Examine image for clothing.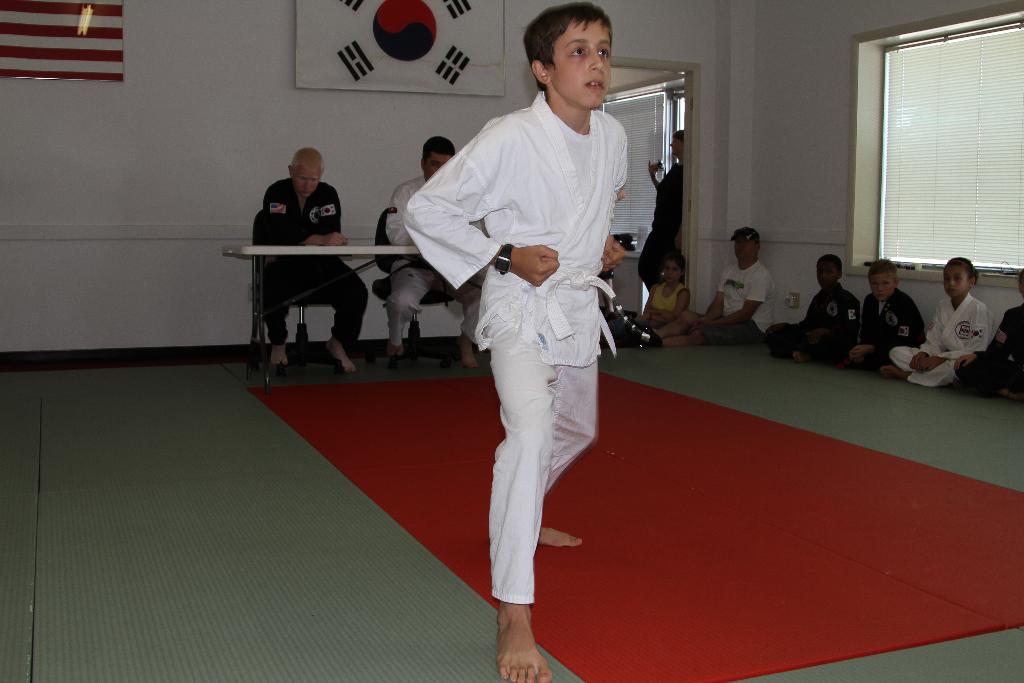
Examination result: {"x1": 891, "y1": 293, "x2": 991, "y2": 386}.
